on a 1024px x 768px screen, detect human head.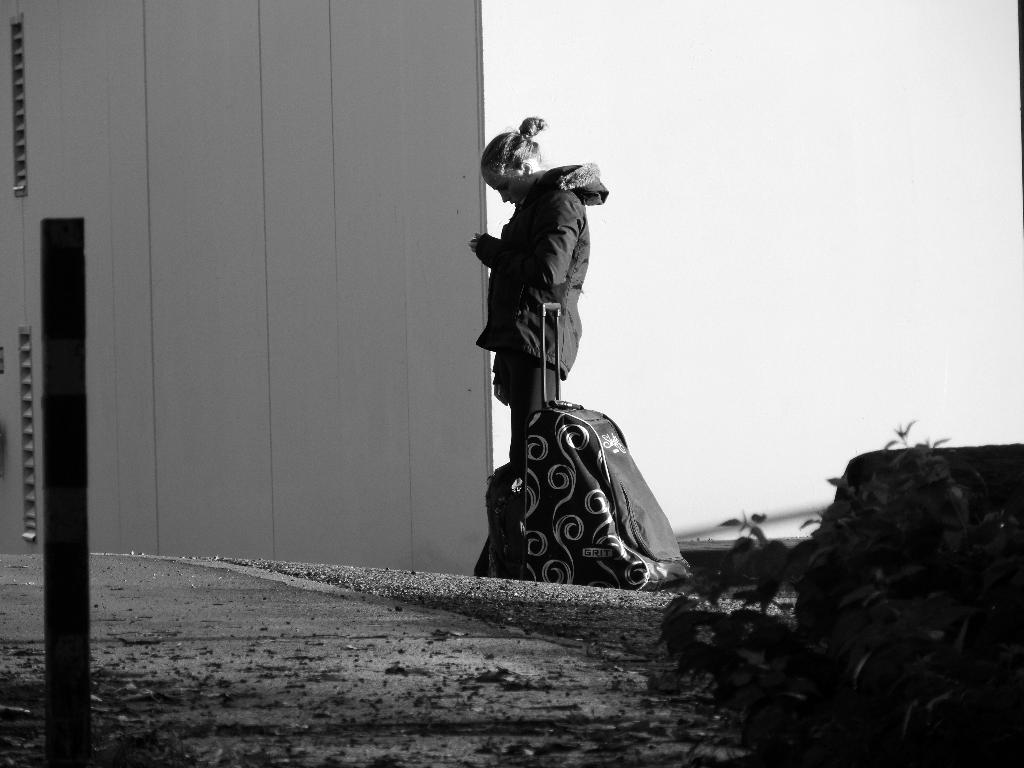
crop(480, 127, 559, 211).
